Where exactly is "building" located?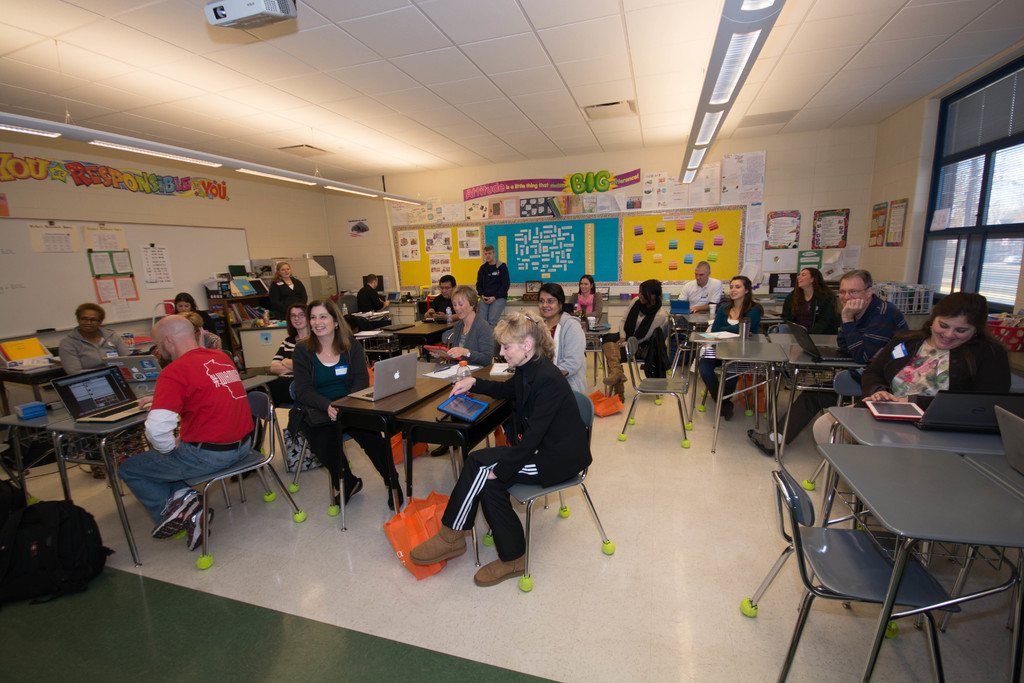
Its bounding box is crop(0, 0, 1023, 682).
